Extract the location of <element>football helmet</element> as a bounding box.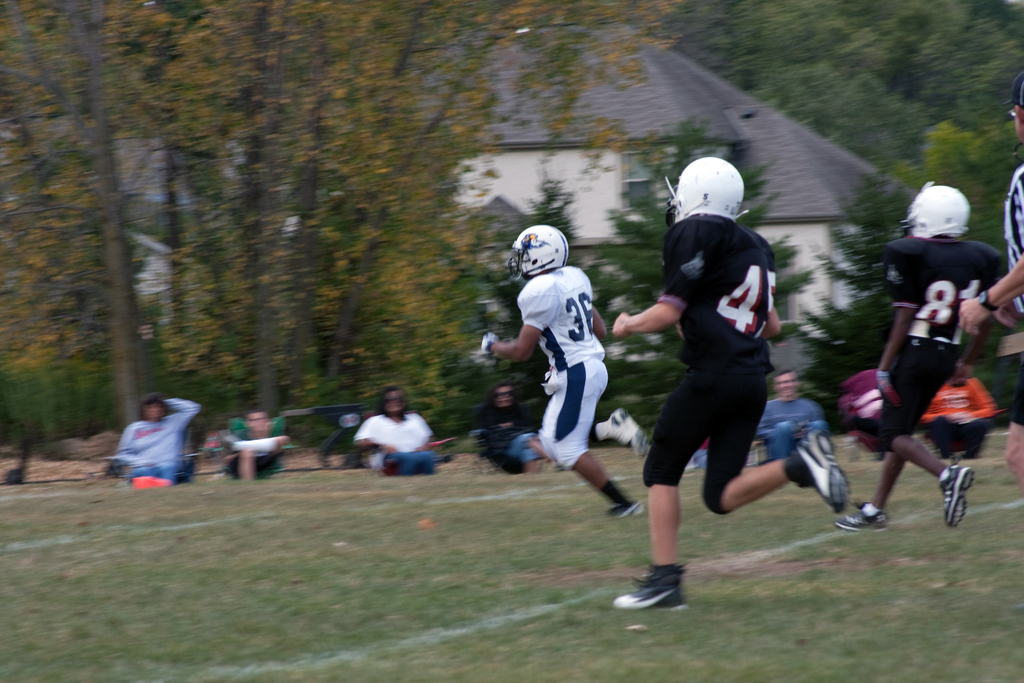
(x1=904, y1=179, x2=972, y2=247).
